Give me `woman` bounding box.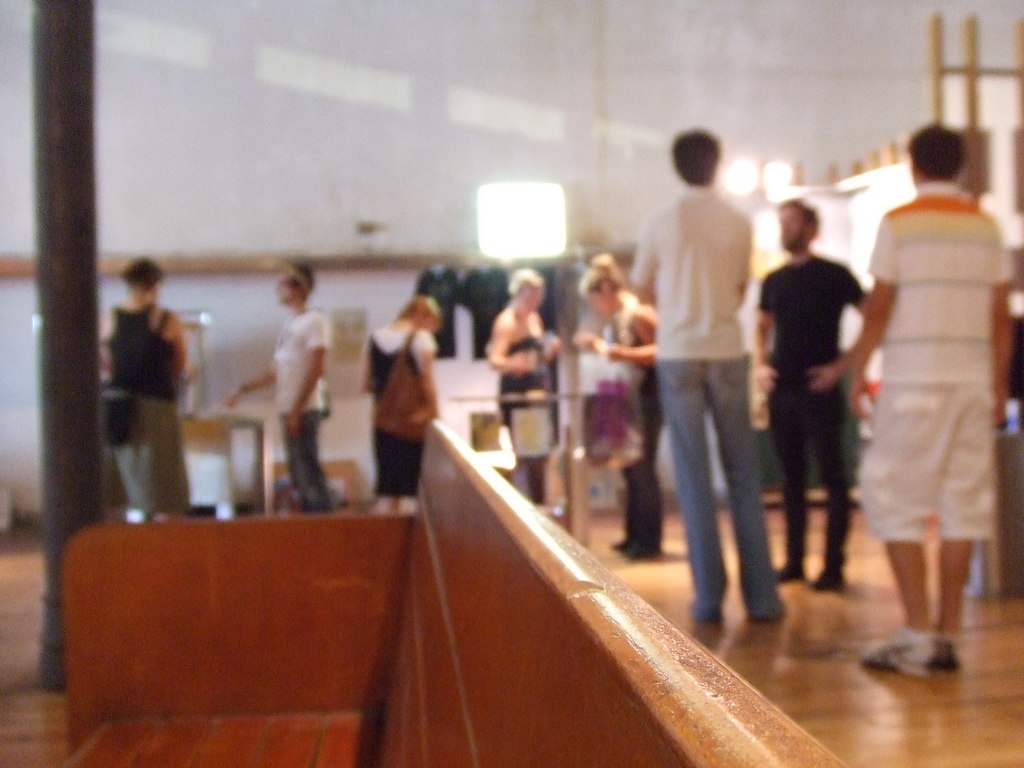
Rect(360, 271, 458, 513).
